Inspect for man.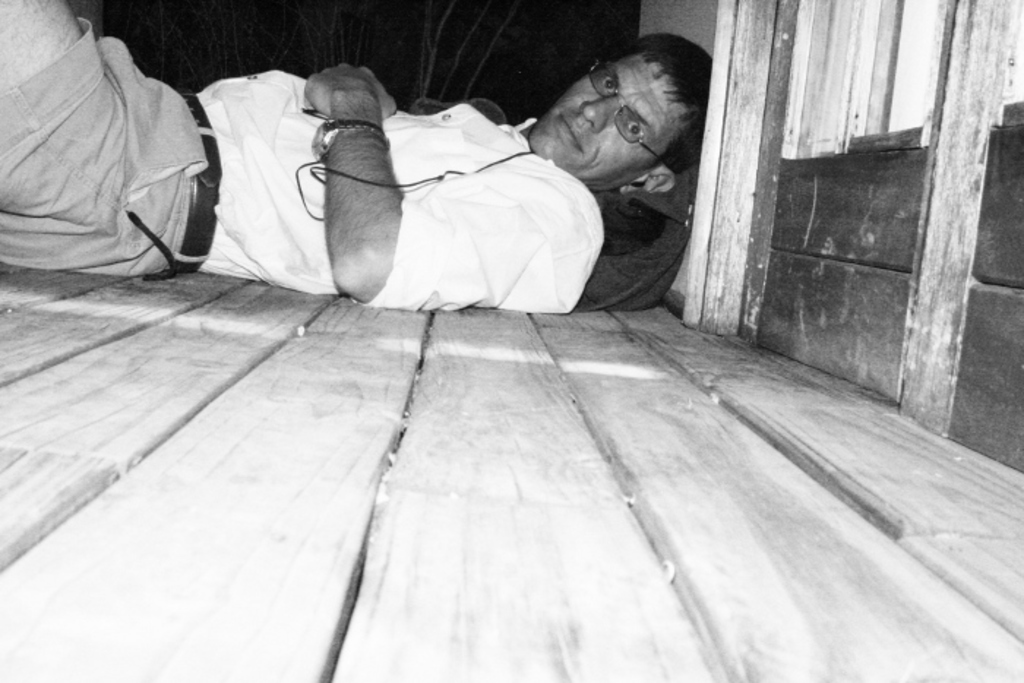
Inspection: box=[0, 0, 712, 317].
